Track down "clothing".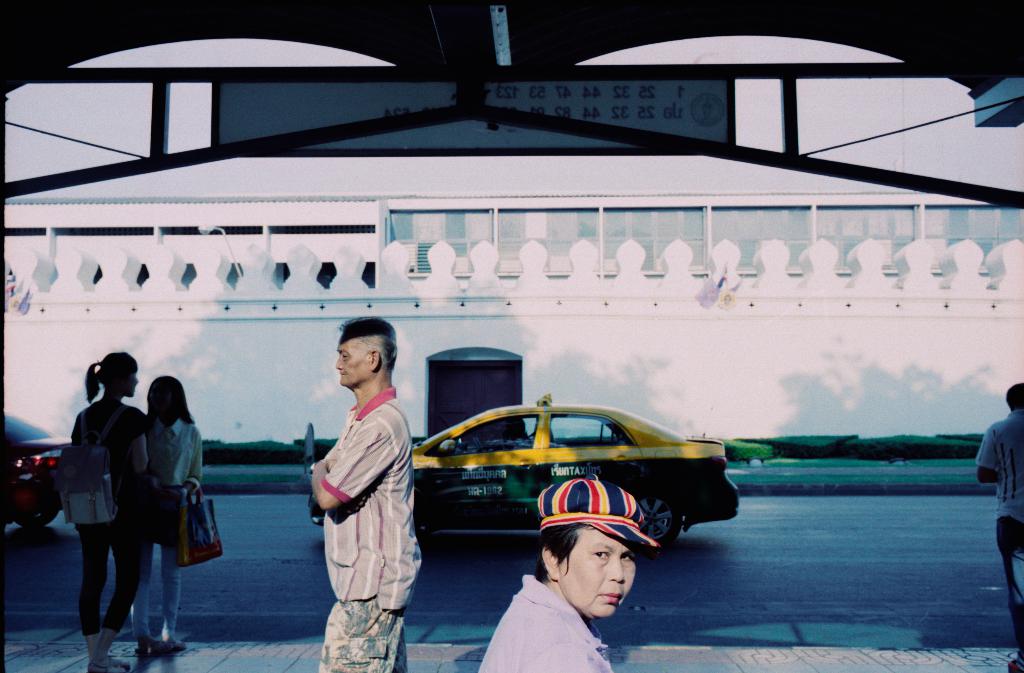
Tracked to bbox=(975, 405, 1023, 669).
